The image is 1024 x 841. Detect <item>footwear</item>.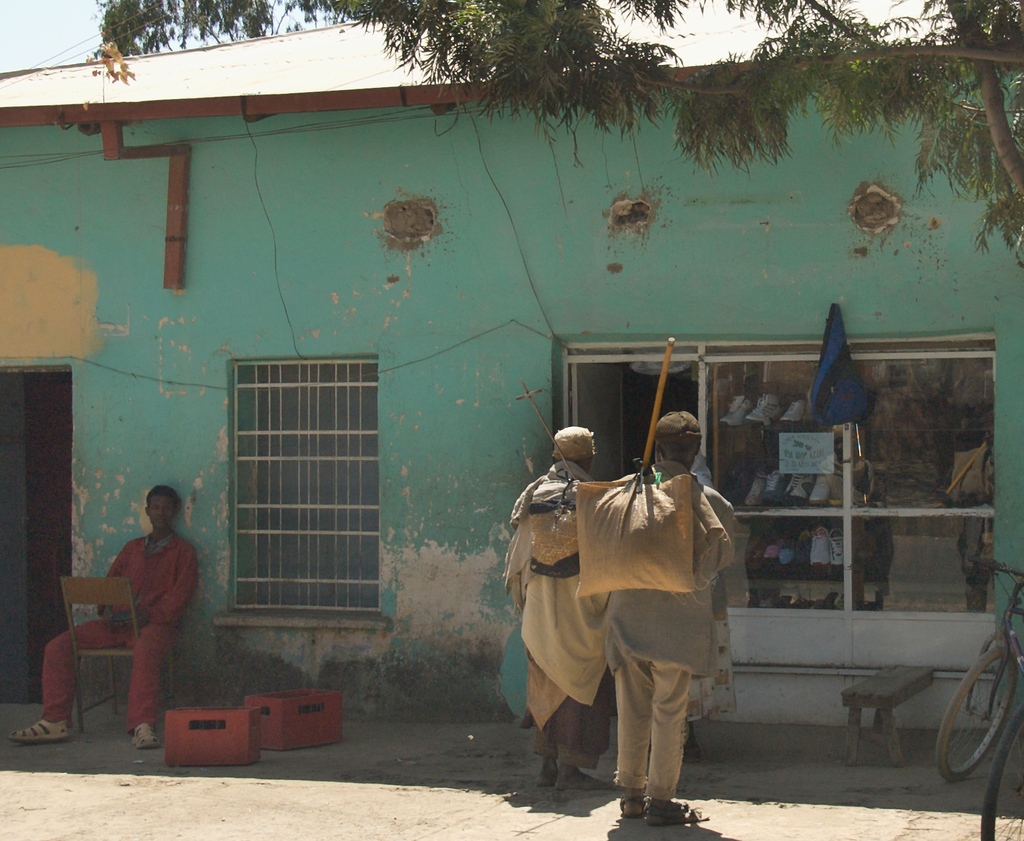
Detection: (637, 804, 716, 828).
